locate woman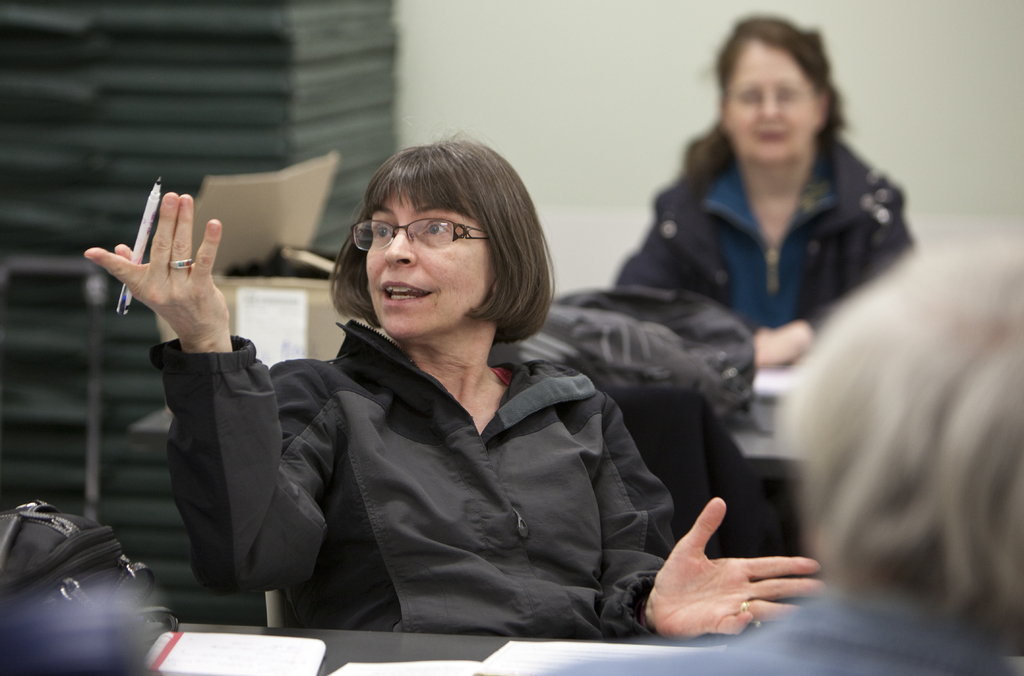
(left=602, top=30, right=922, bottom=466)
